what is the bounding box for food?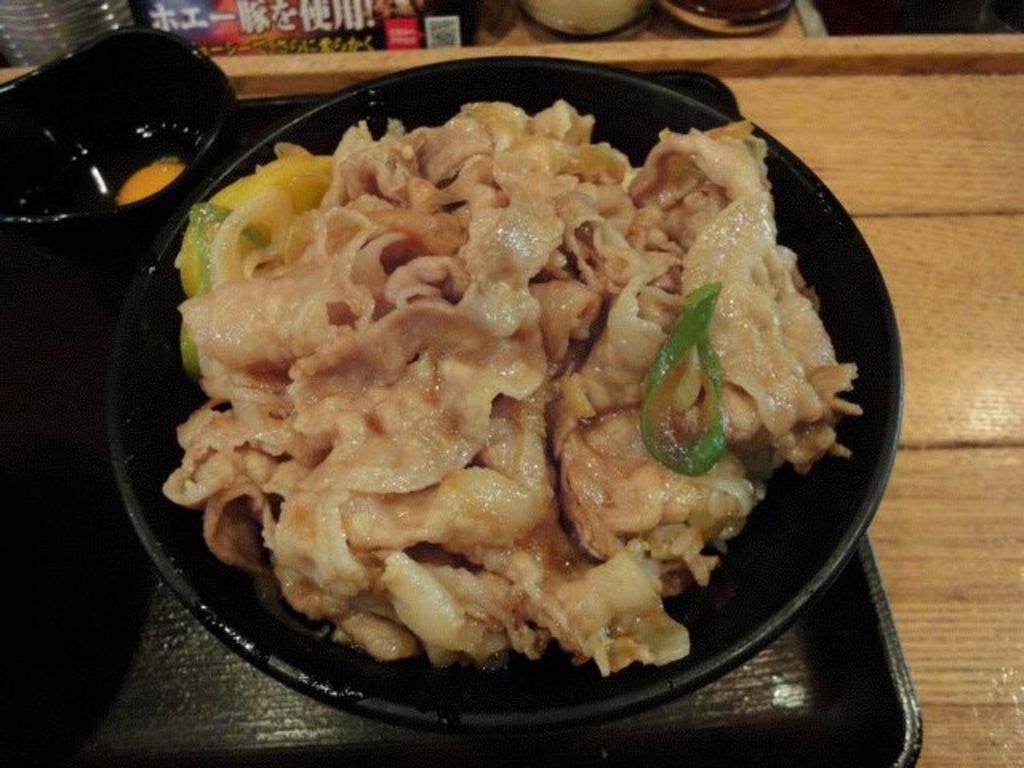
bbox(182, 74, 829, 693).
